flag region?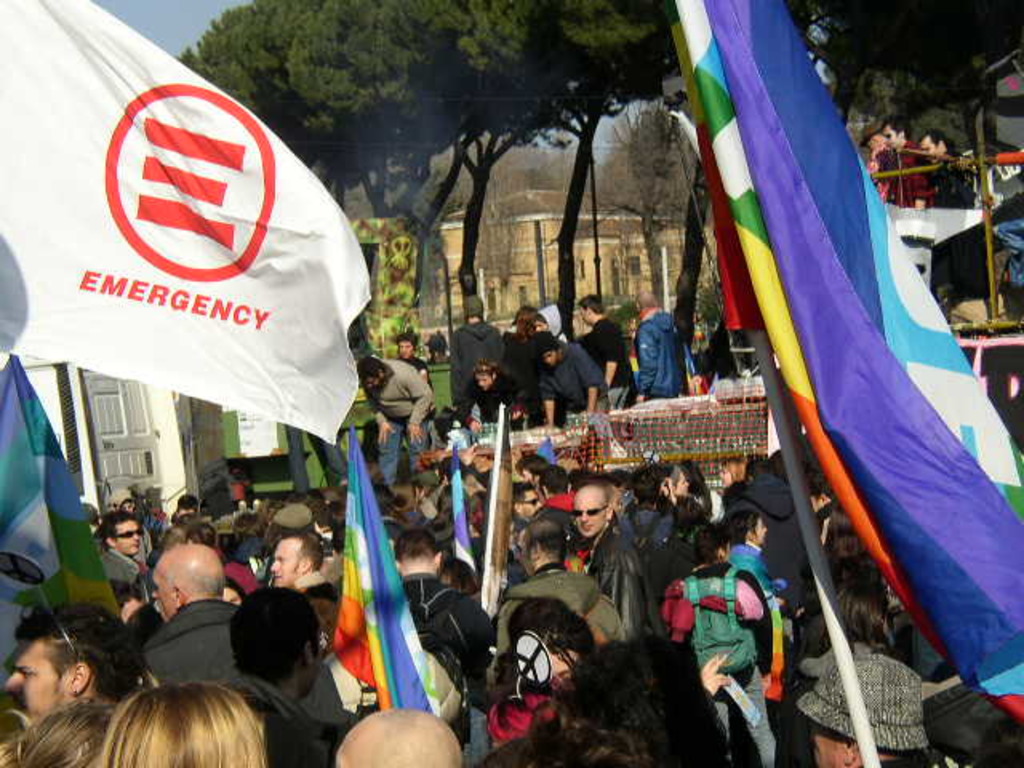
{"left": 0, "top": 363, "right": 126, "bottom": 678}
